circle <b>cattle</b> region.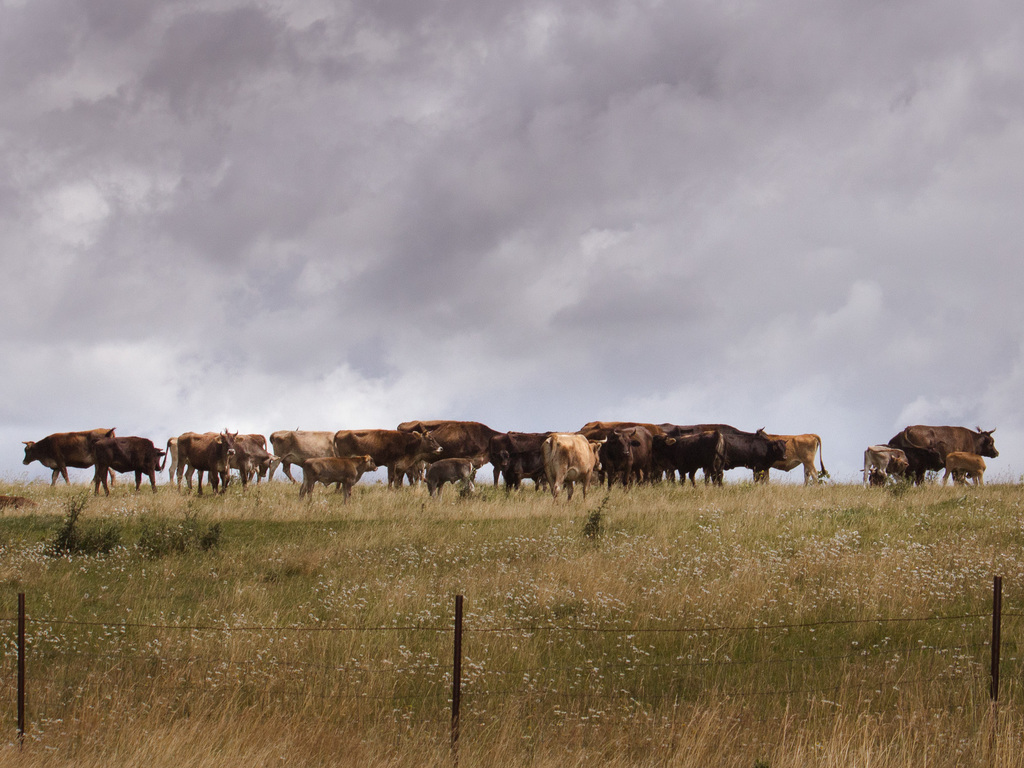
Region: {"left": 164, "top": 436, "right": 209, "bottom": 487}.
